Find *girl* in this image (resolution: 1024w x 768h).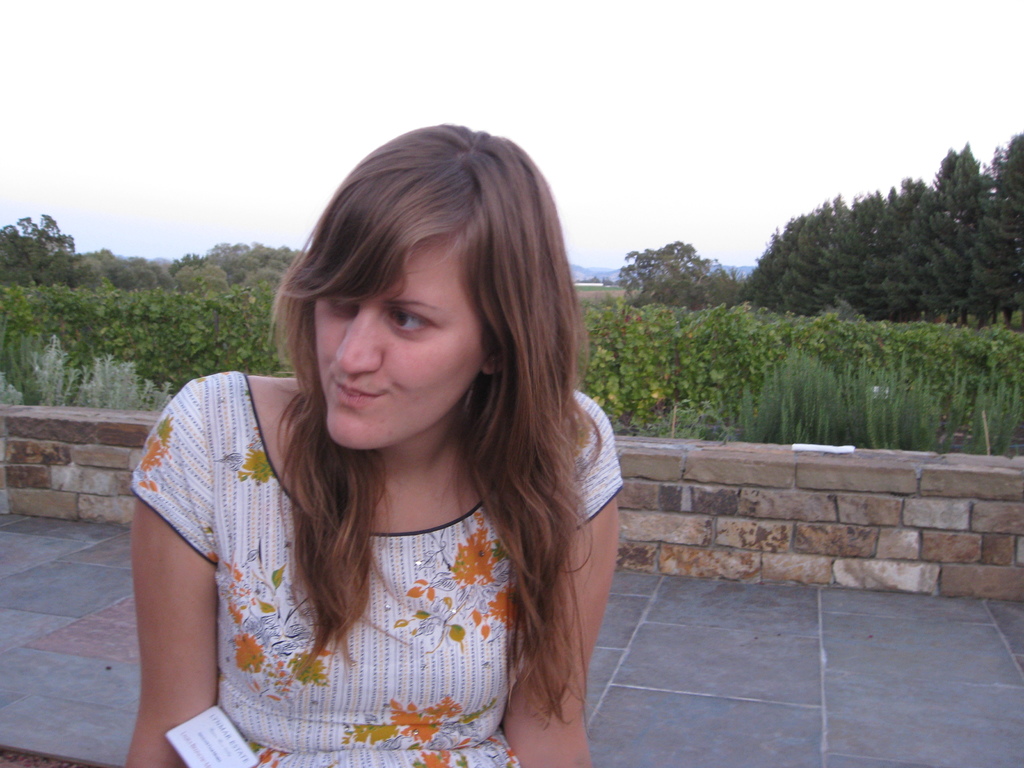
{"x1": 125, "y1": 119, "x2": 627, "y2": 767}.
